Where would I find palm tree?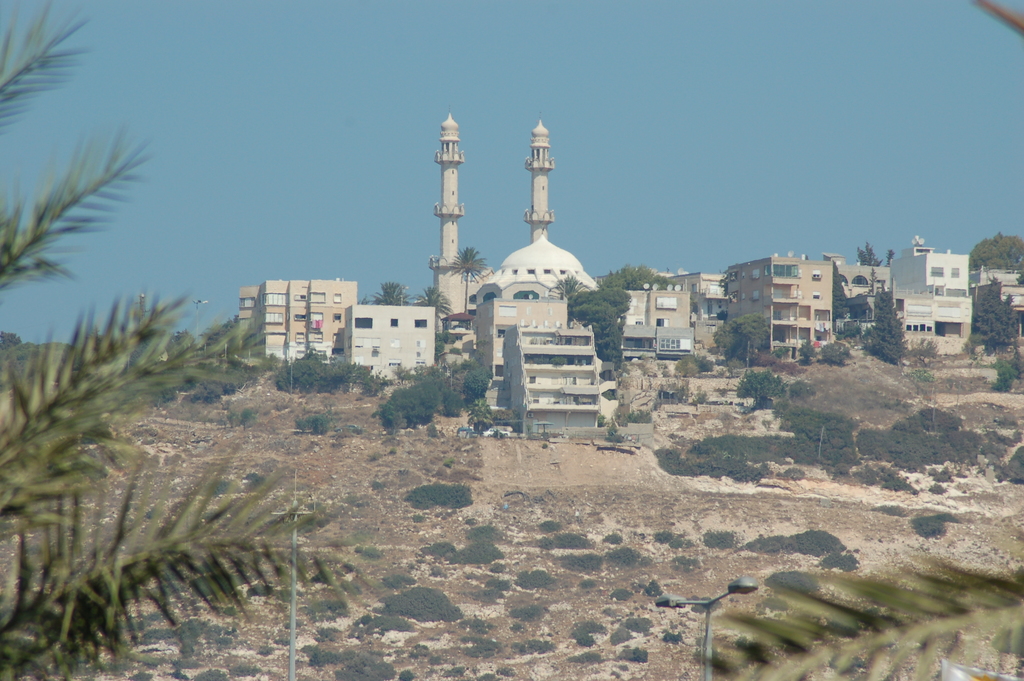
At (446,243,492,340).
